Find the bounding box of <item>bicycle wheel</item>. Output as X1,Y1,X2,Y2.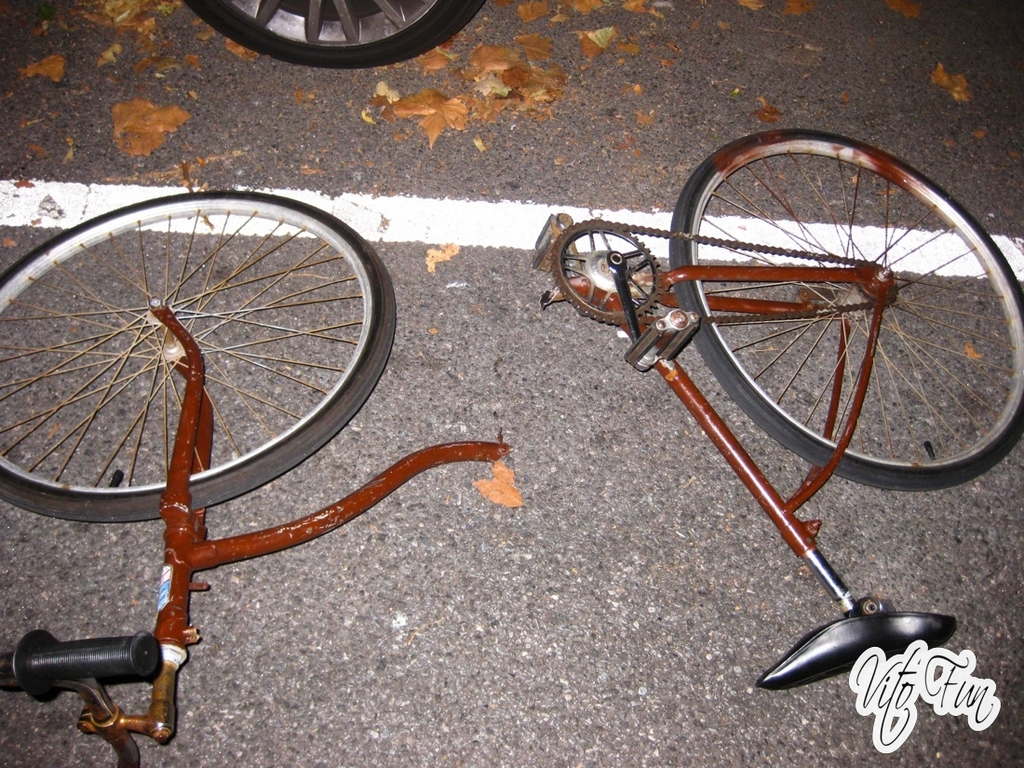
667,129,1023,495.
